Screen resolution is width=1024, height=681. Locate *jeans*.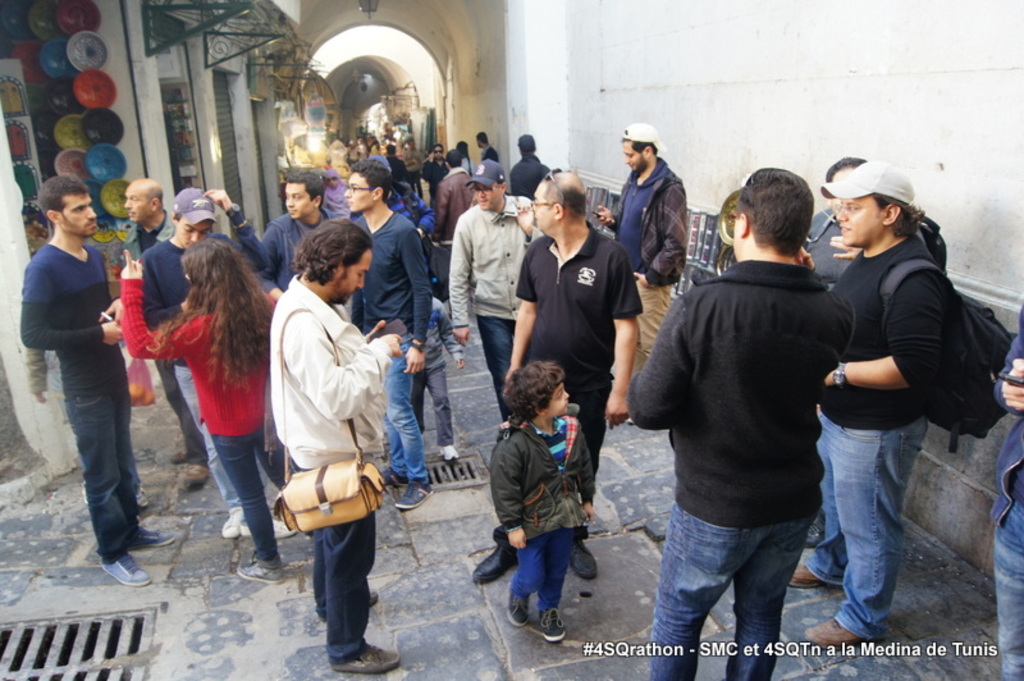
{"left": 644, "top": 492, "right": 840, "bottom": 664}.
